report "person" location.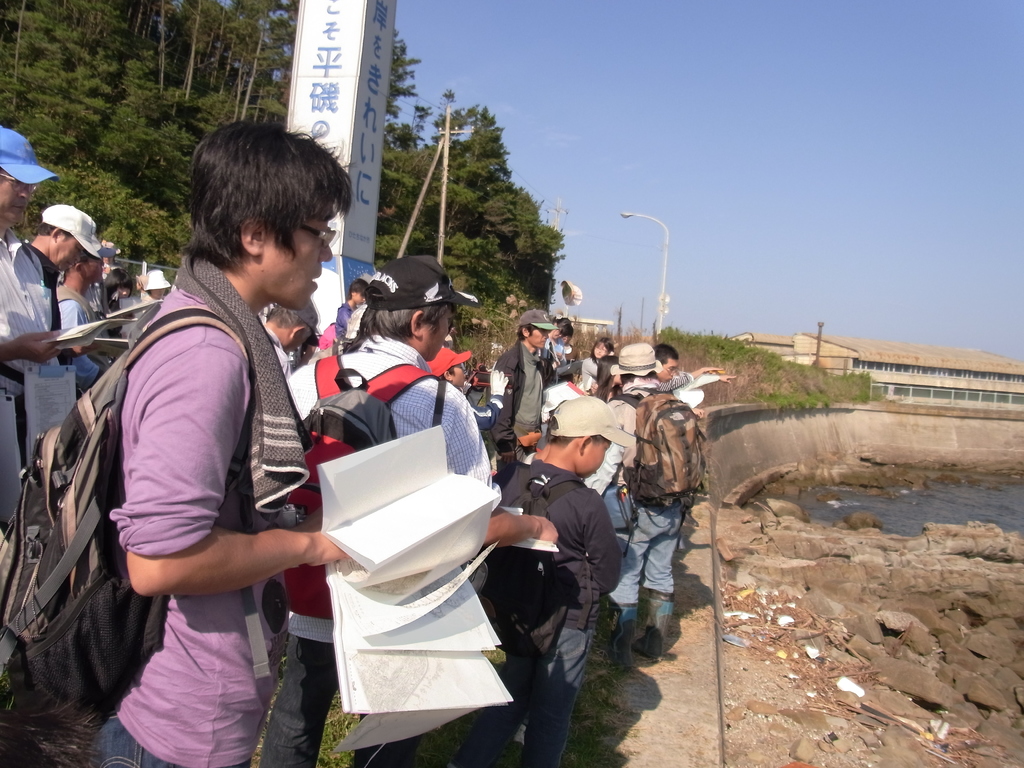
Report: x1=433 y1=339 x2=494 y2=424.
